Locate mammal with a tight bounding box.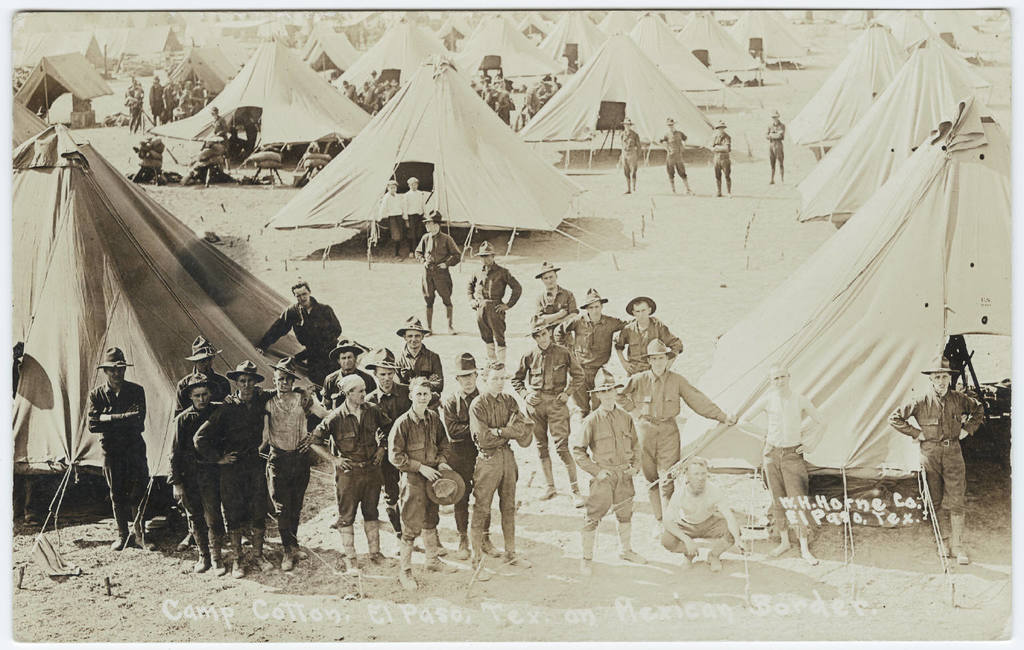
pyautogui.locateOnScreen(359, 343, 443, 425).
